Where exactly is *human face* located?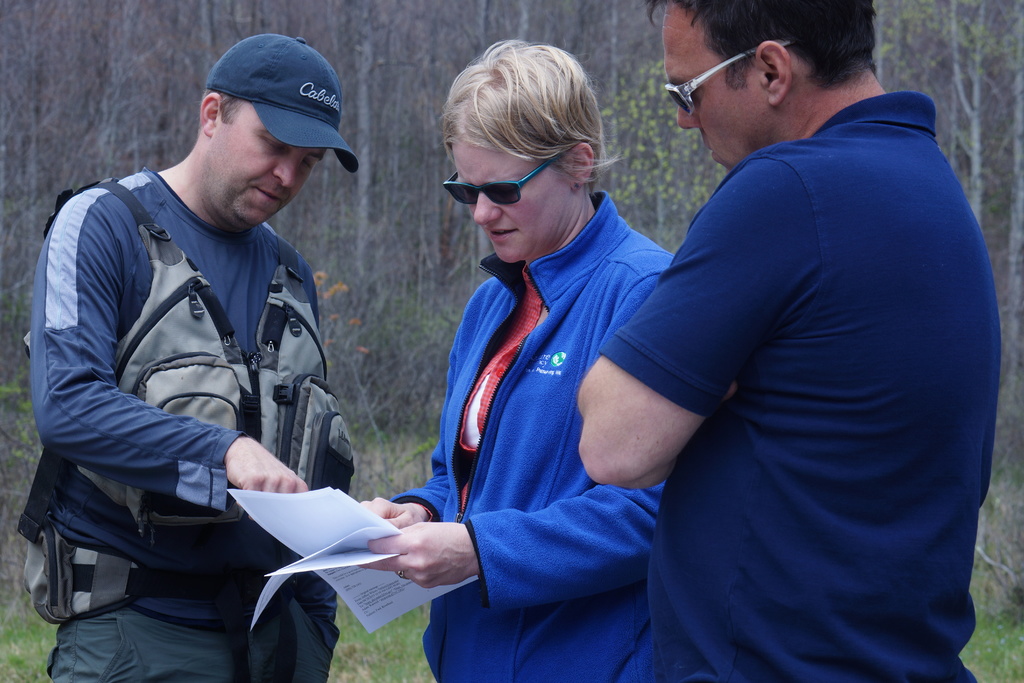
Its bounding box is <bbox>449, 114, 565, 264</bbox>.
